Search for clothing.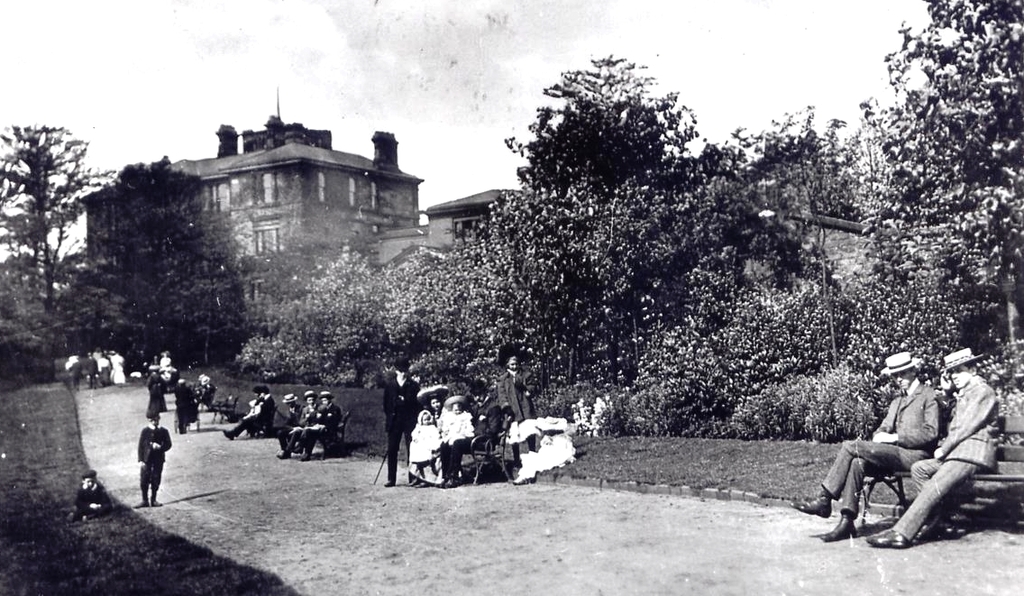
Found at <region>146, 376, 171, 417</region>.
